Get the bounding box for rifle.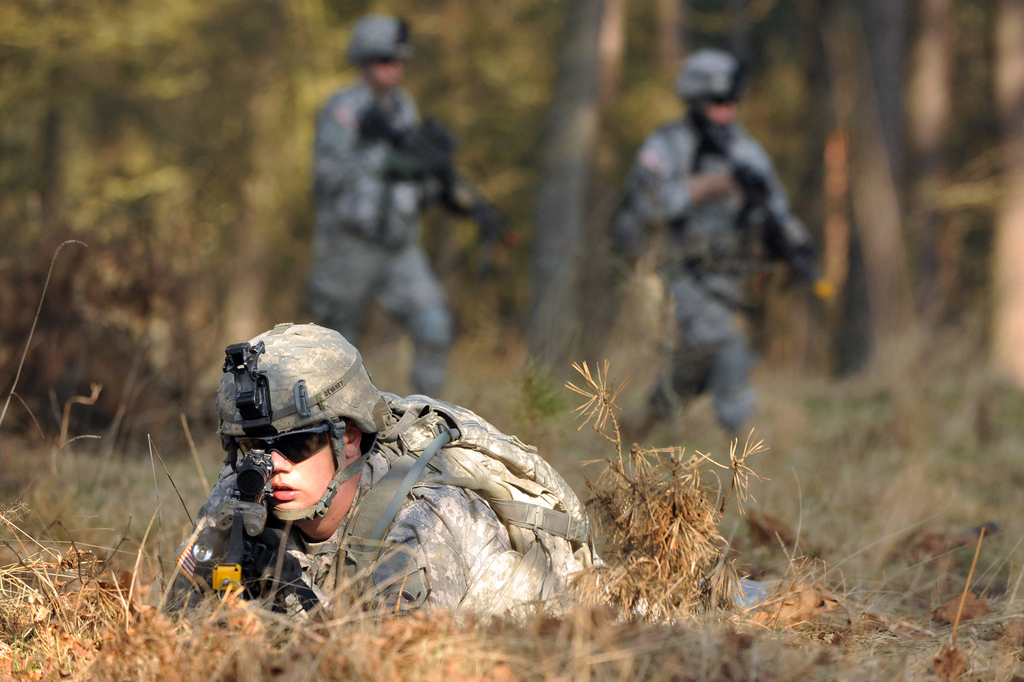
{"left": 188, "top": 336, "right": 329, "bottom": 640}.
